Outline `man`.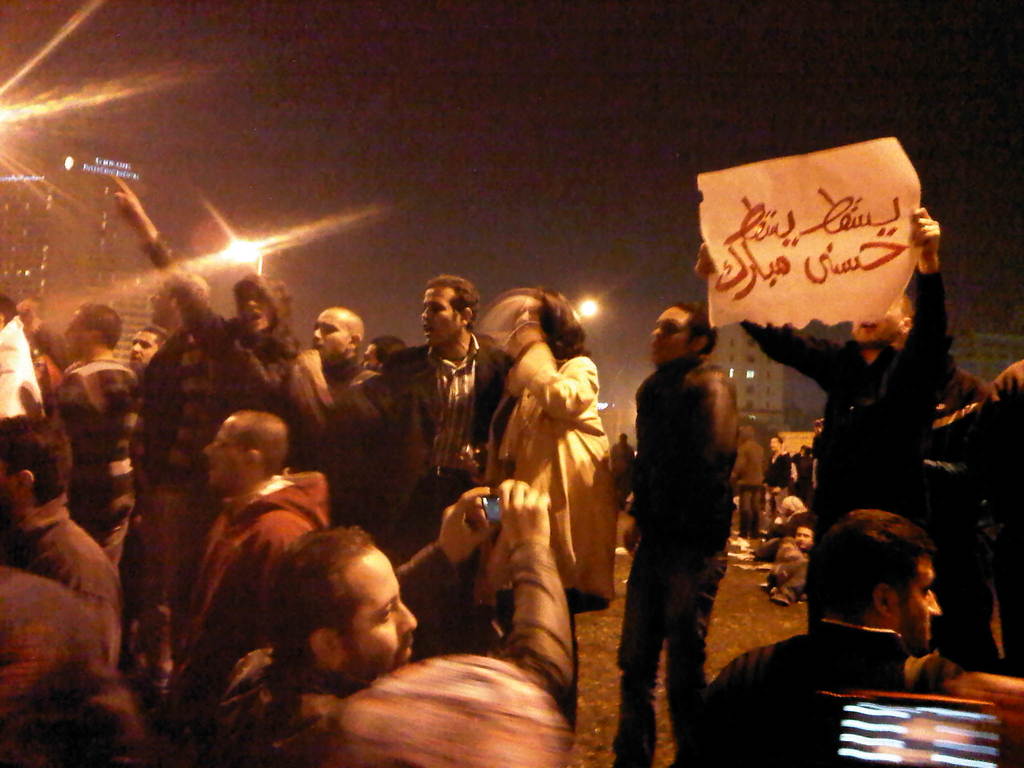
Outline: [x1=113, y1=174, x2=306, y2=441].
